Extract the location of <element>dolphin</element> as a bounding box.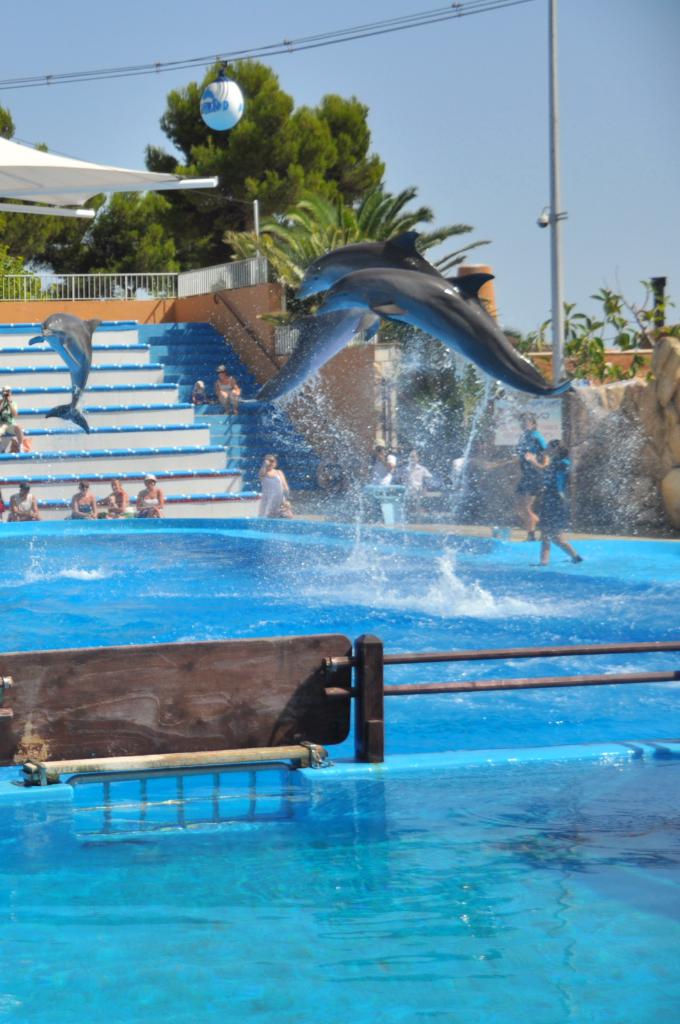
l=28, t=309, r=107, b=440.
